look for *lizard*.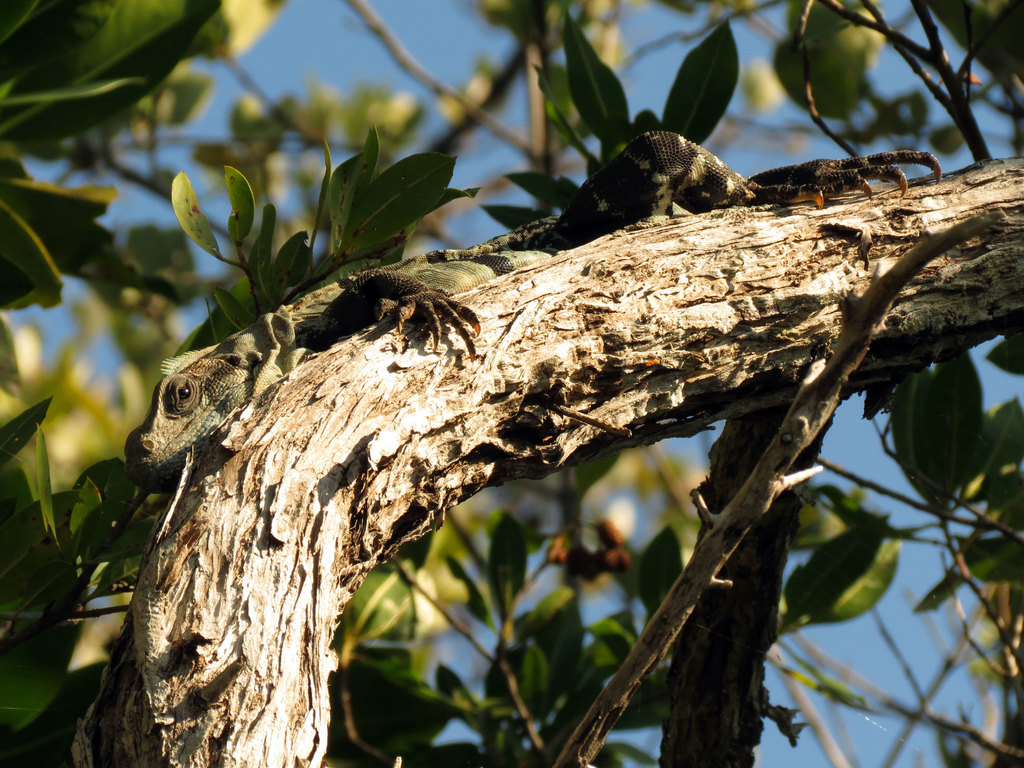
Found: 131, 177, 945, 459.
